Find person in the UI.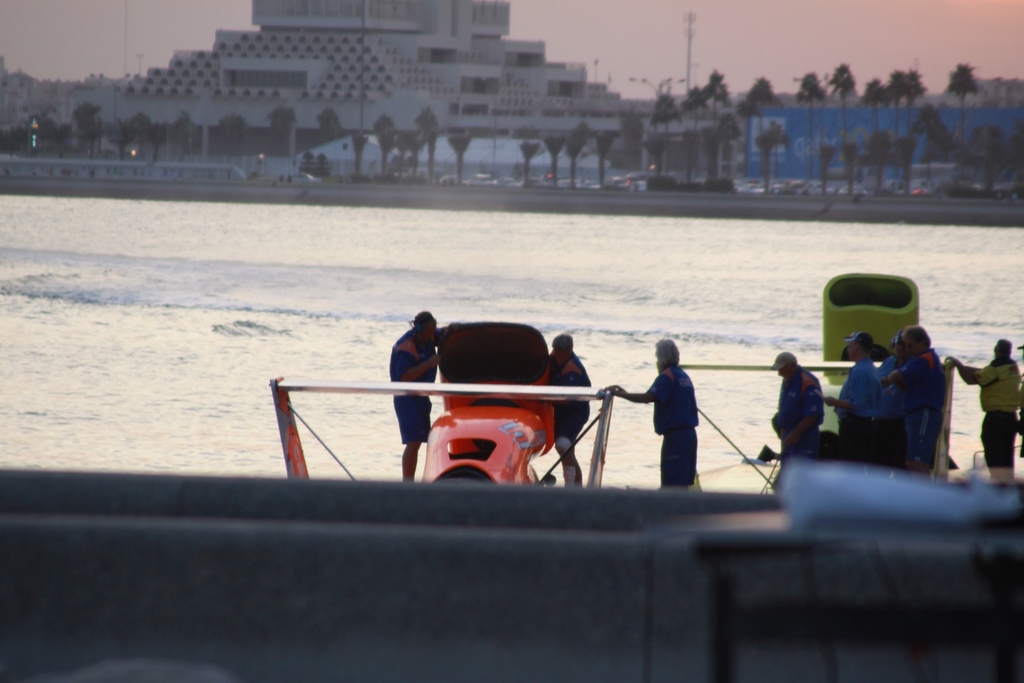
UI element at locate(819, 325, 885, 466).
